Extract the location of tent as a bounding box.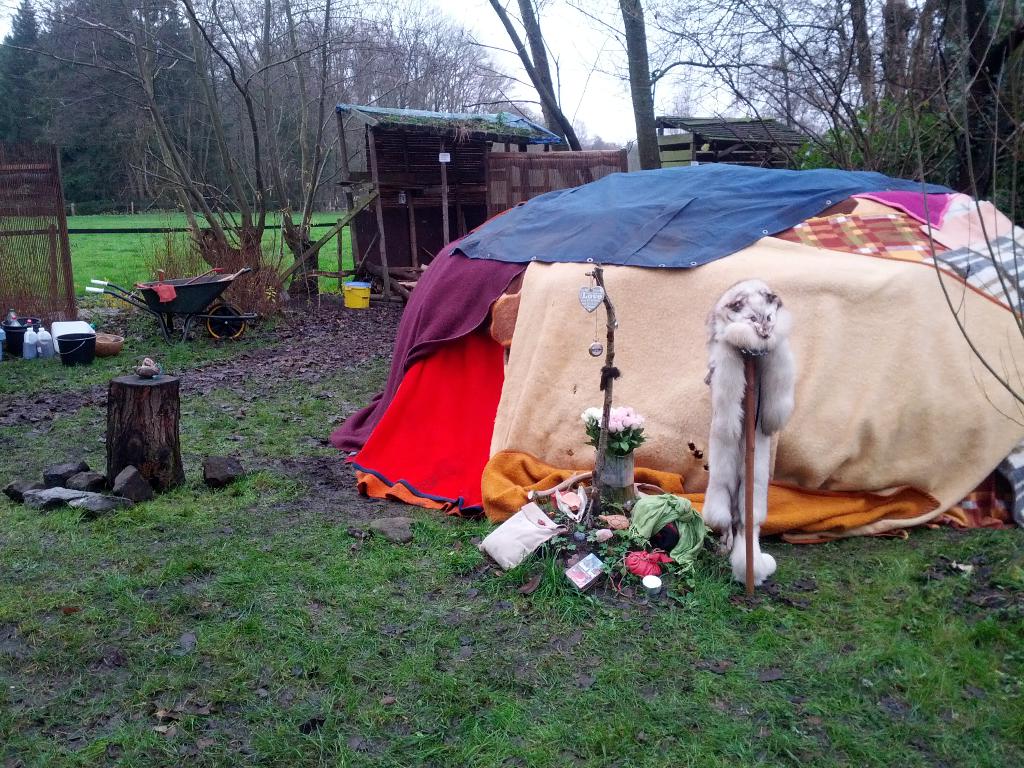
658 120 810 167.
